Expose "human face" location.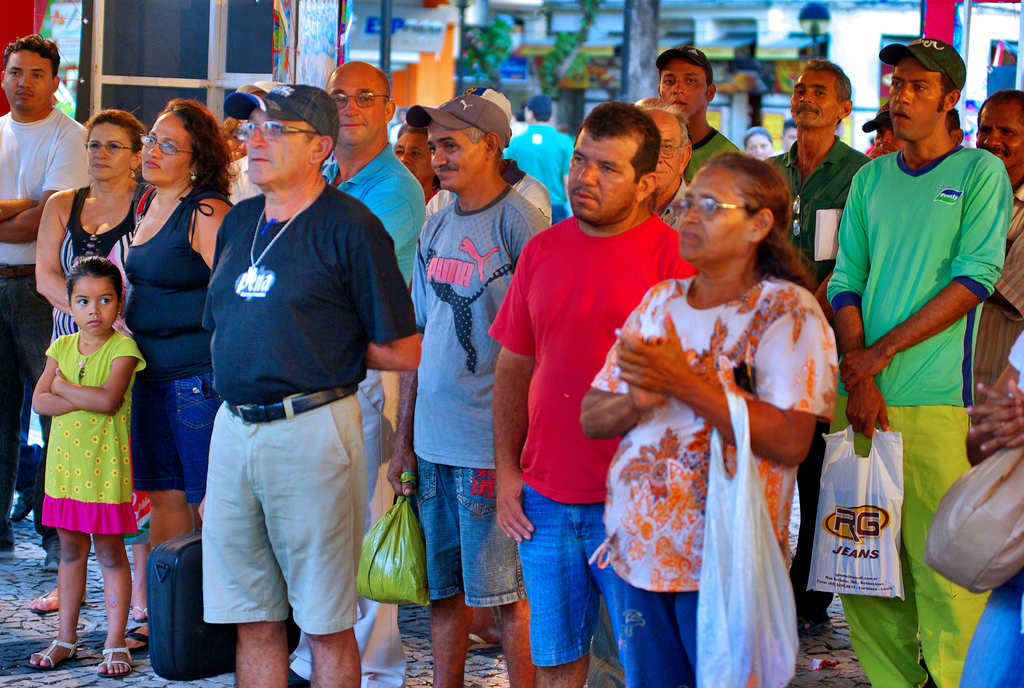
Exposed at rect(392, 132, 433, 192).
